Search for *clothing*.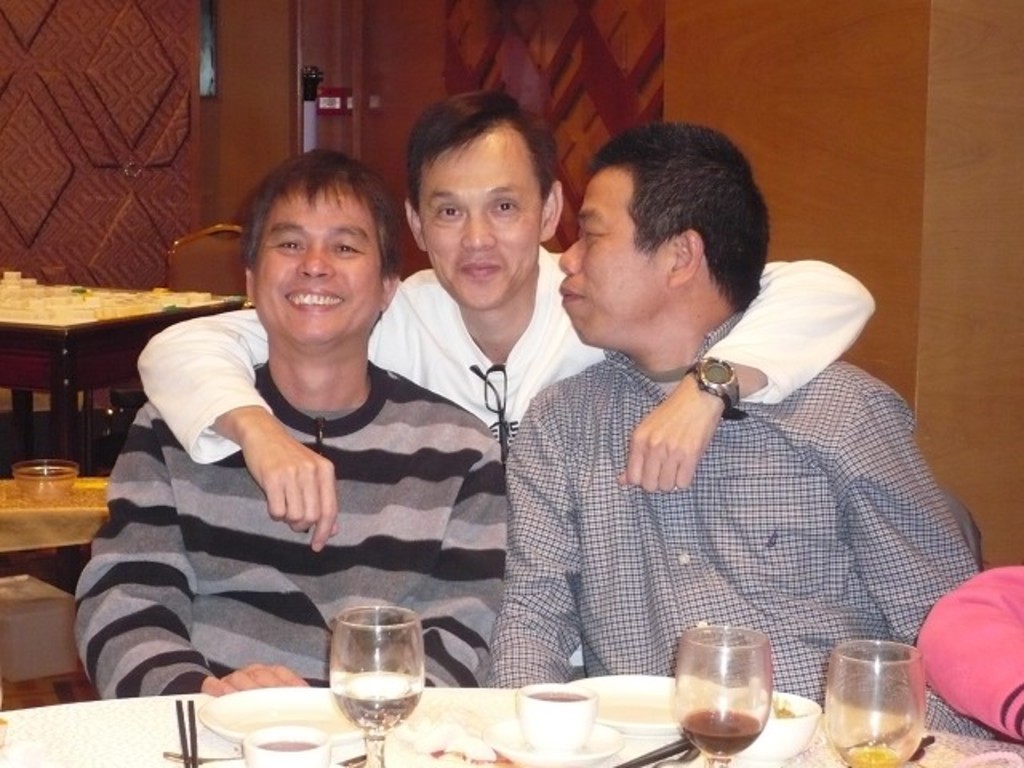
Found at [x1=139, y1=243, x2=878, y2=466].
